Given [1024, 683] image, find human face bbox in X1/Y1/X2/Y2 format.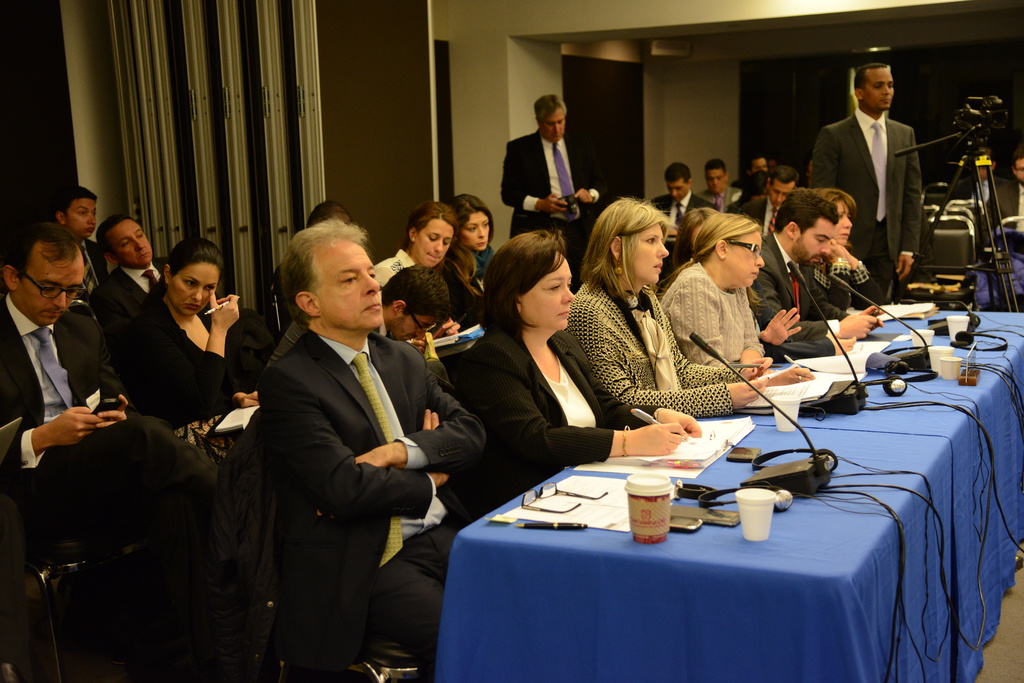
771/175/792/209.
